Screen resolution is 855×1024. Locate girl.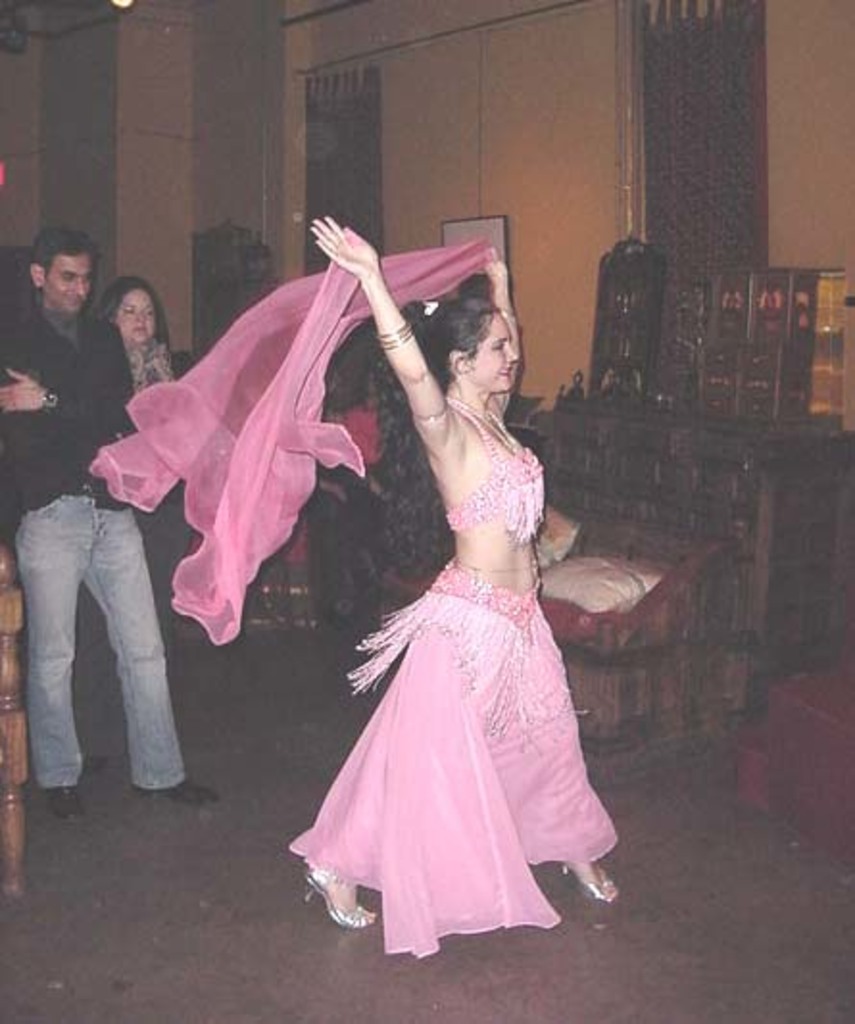
box=[94, 215, 626, 963].
